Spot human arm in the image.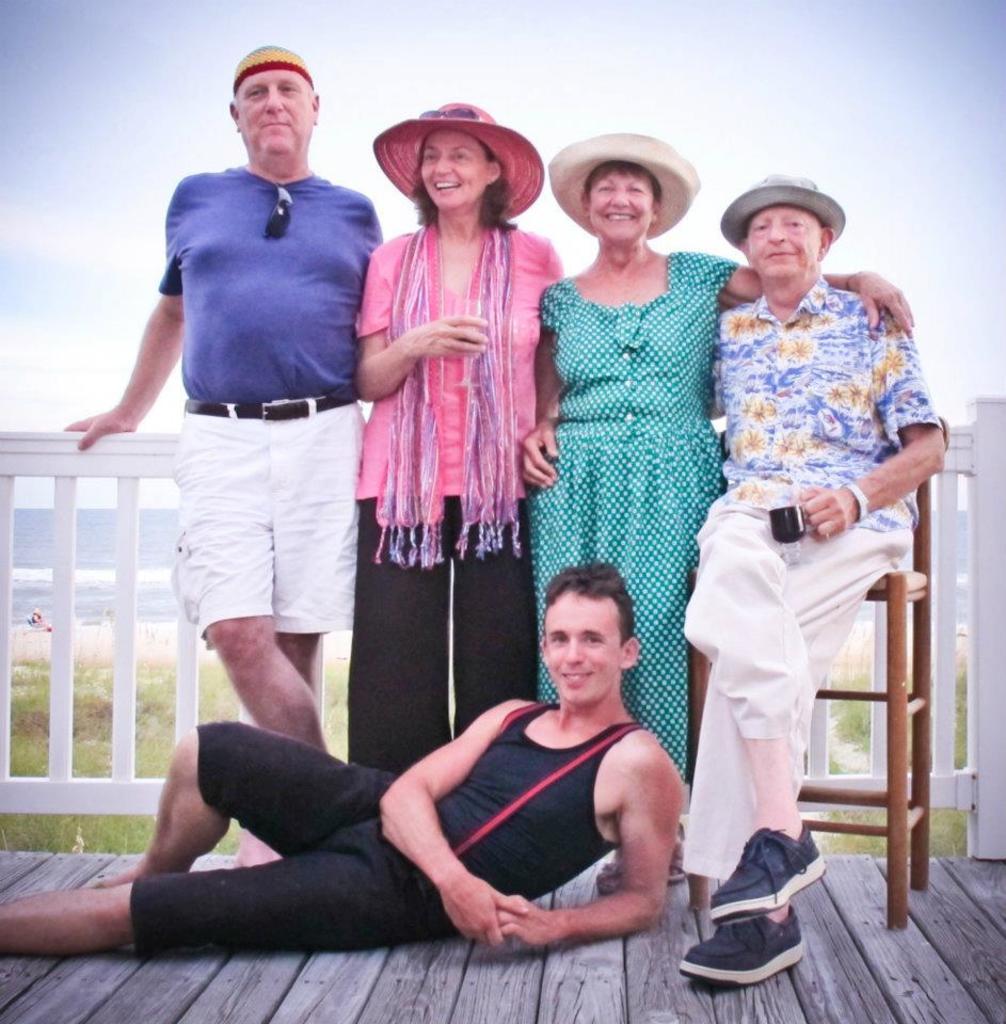
human arm found at {"left": 797, "top": 320, "right": 960, "bottom": 546}.
